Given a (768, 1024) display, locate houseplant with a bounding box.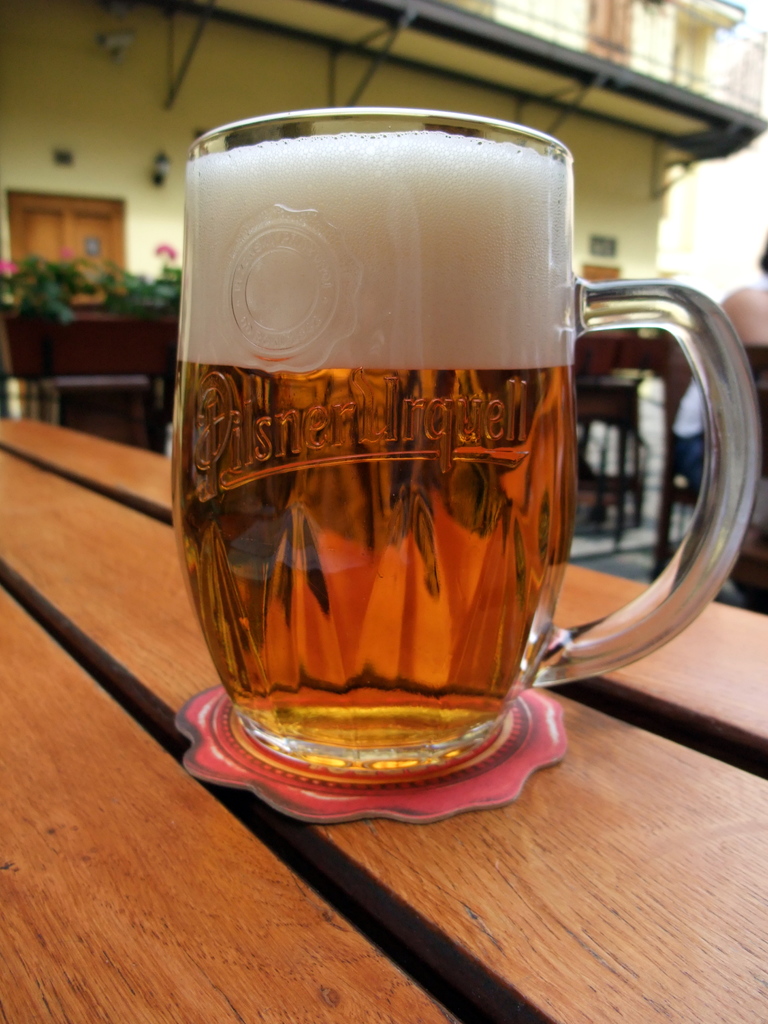
Located: bbox=[0, 241, 189, 372].
